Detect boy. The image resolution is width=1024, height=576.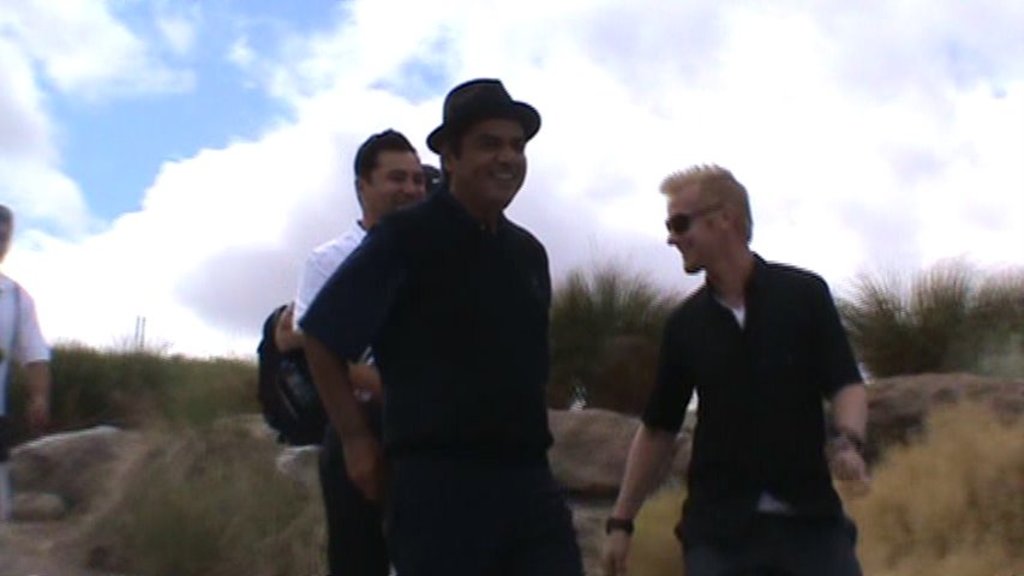
BBox(622, 184, 879, 558).
